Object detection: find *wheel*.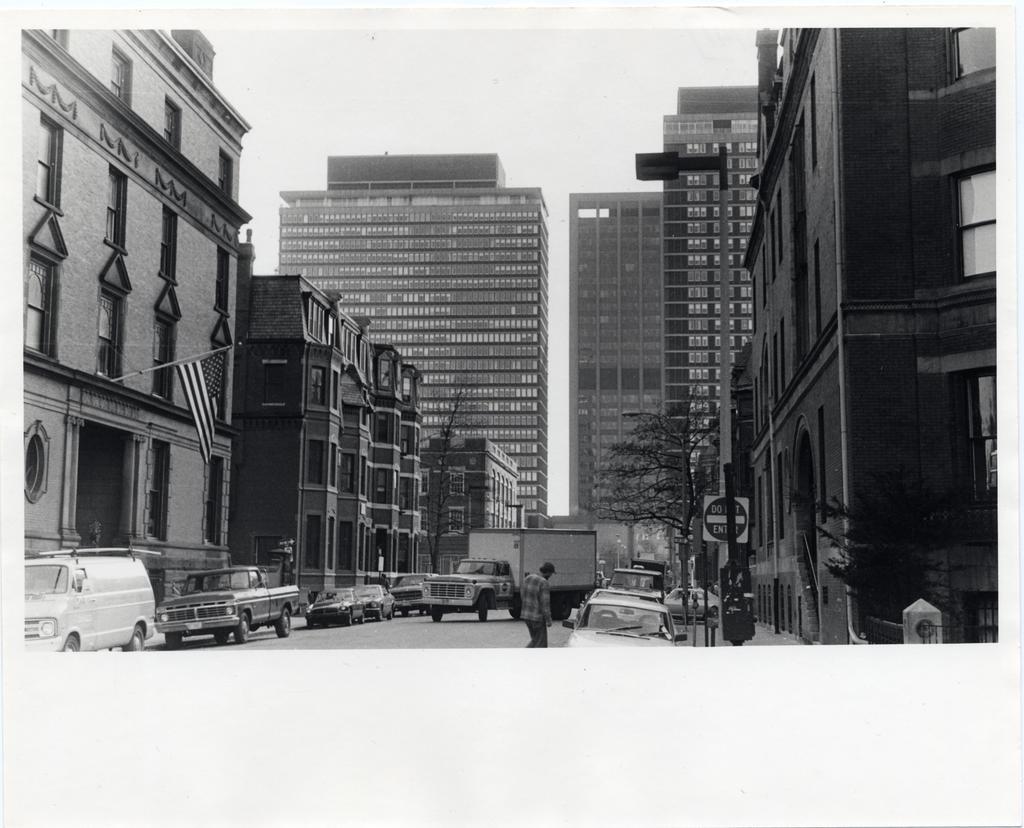
127/628/146/653.
